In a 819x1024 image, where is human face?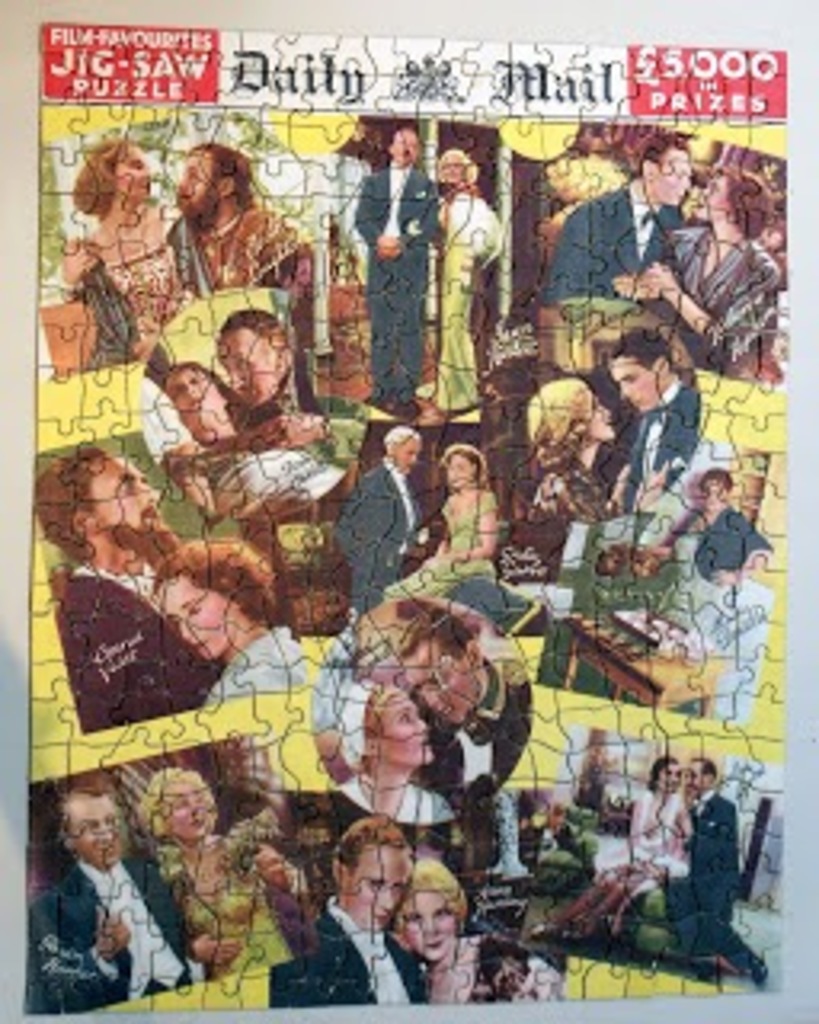
[left=102, top=461, right=160, bottom=528].
